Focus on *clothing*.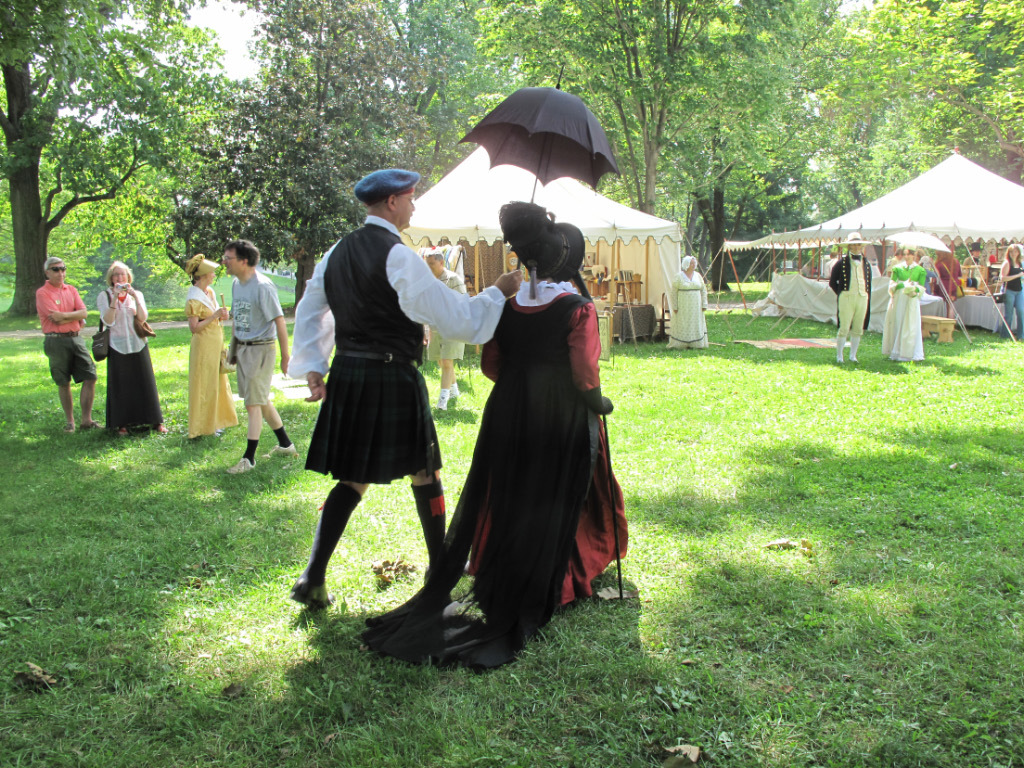
Focused at bbox=[284, 214, 508, 490].
